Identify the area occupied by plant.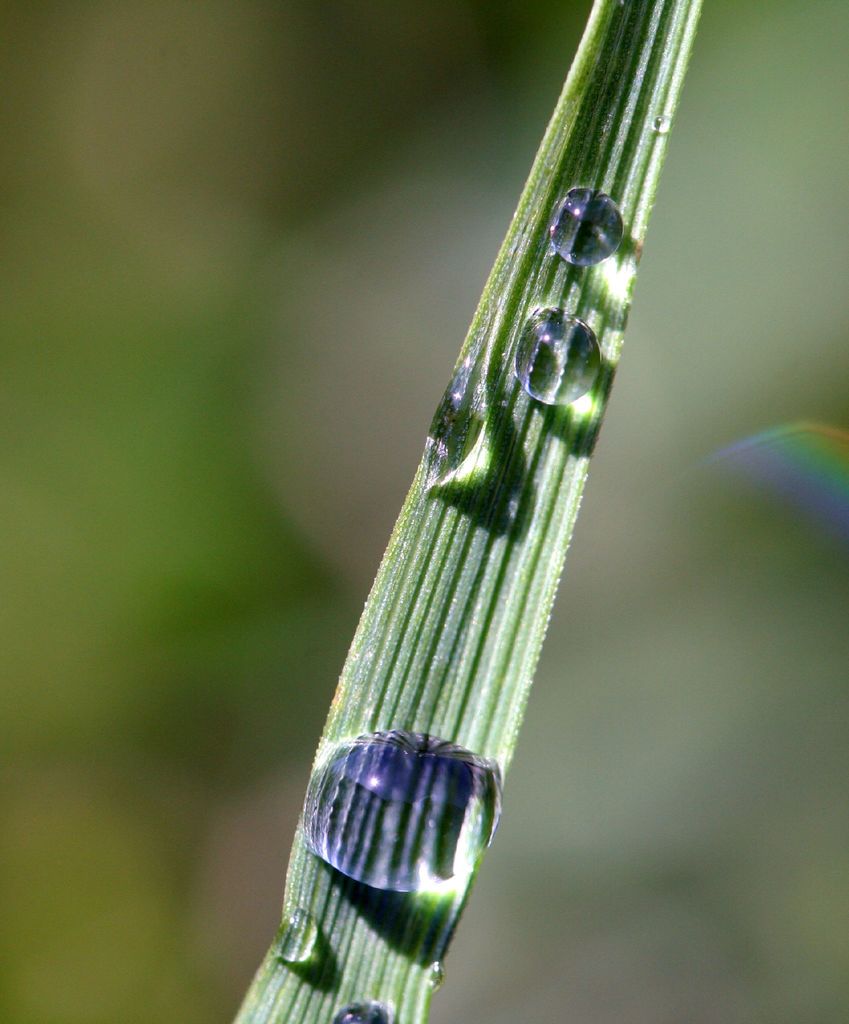
Area: (left=224, top=0, right=722, bottom=1023).
